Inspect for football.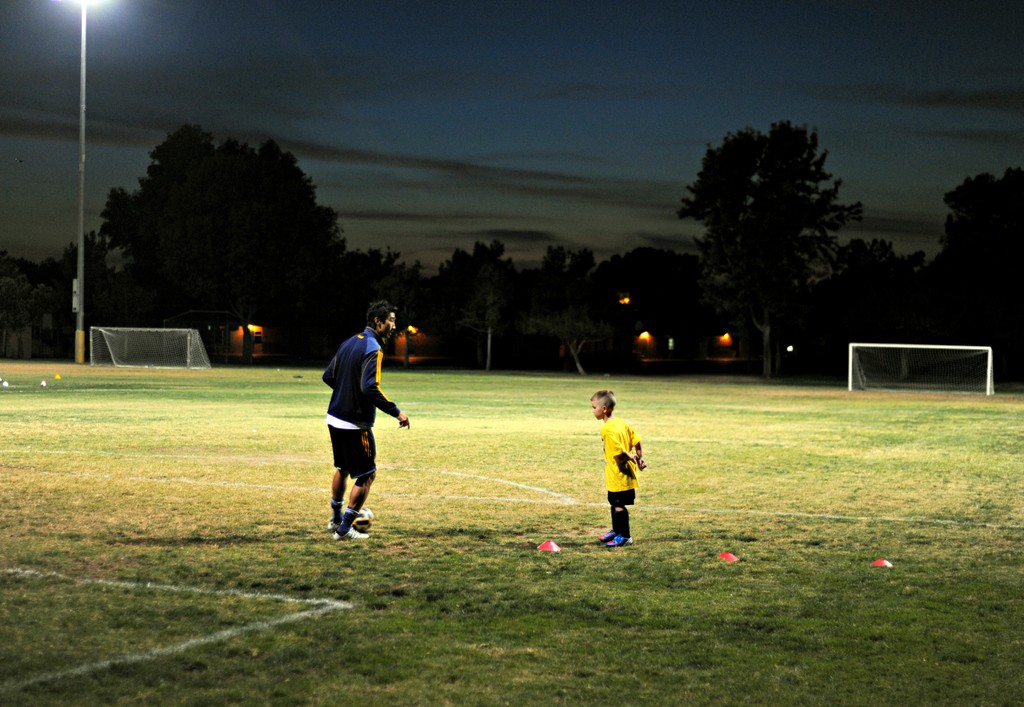
Inspection: bbox(353, 508, 375, 533).
